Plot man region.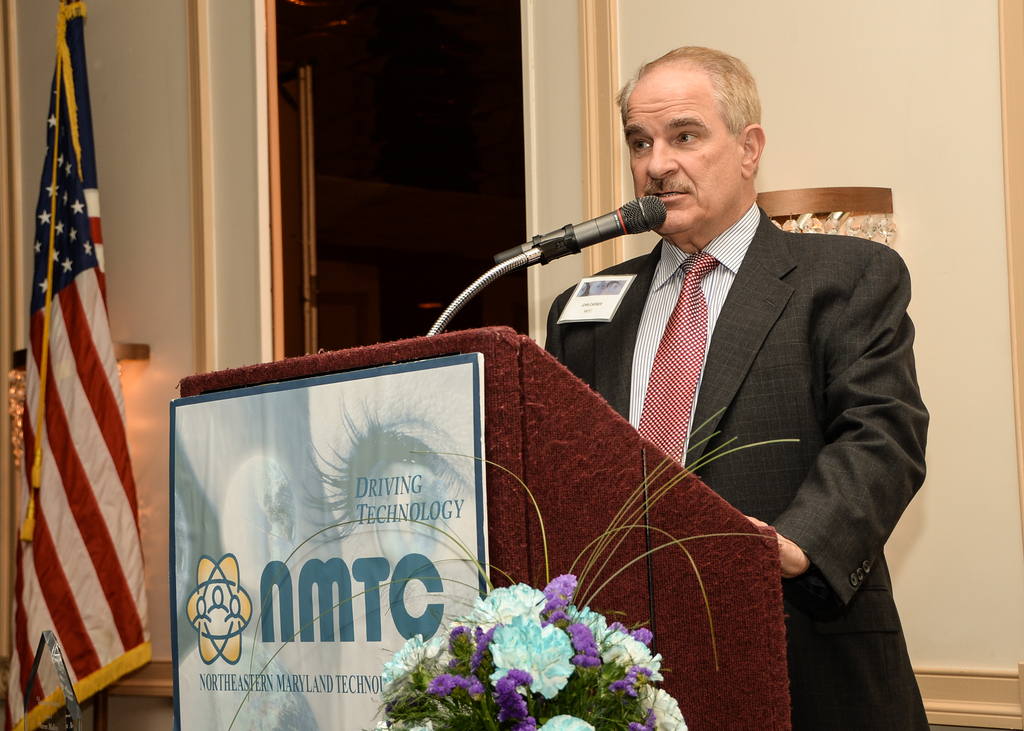
Plotted at x1=556, y1=113, x2=895, y2=681.
